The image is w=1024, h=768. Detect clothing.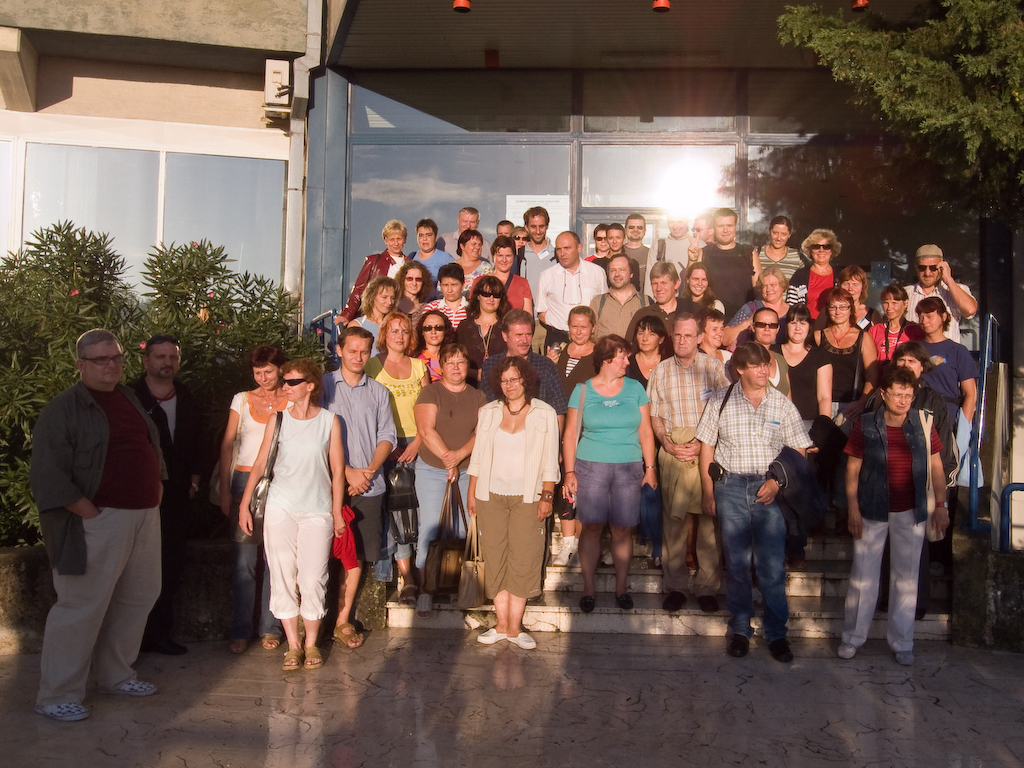
Detection: 690 382 819 639.
